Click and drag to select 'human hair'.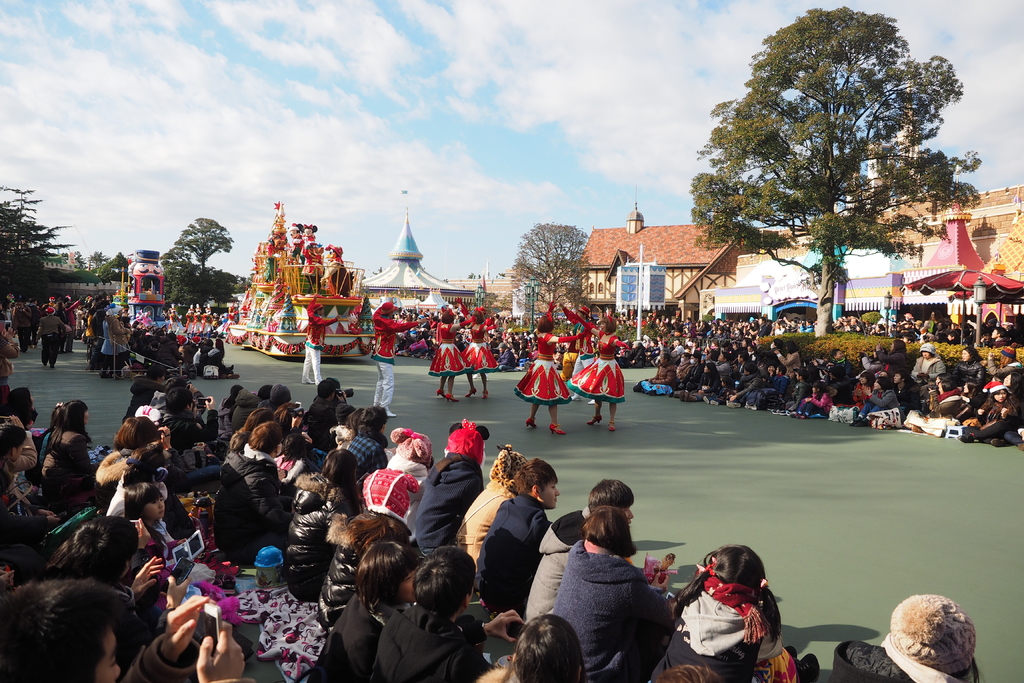
Selection: (x1=536, y1=315, x2=555, y2=331).
